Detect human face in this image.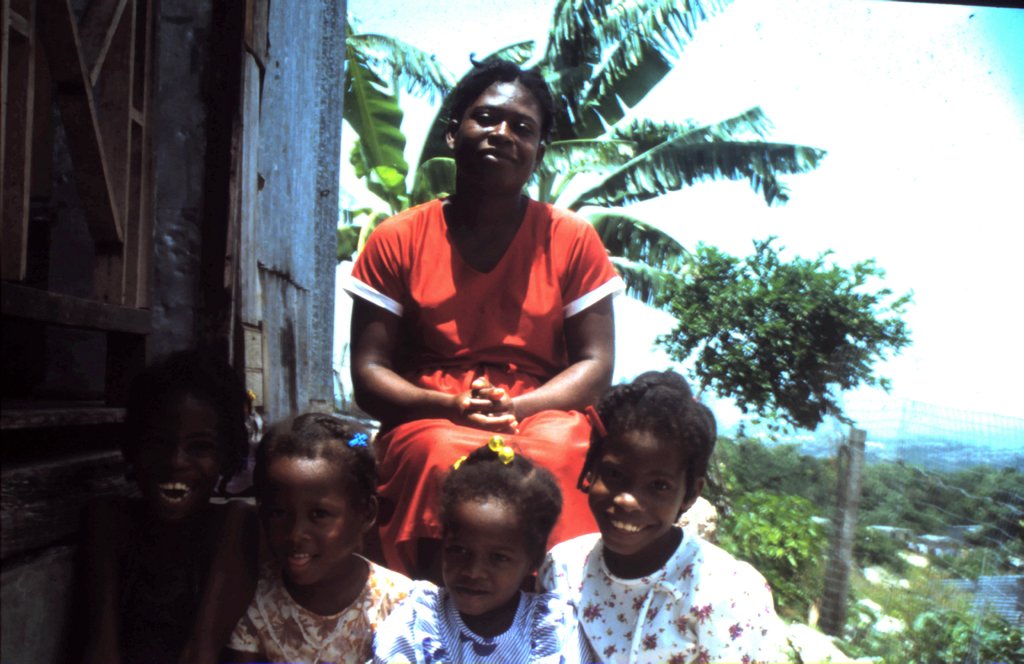
Detection: (x1=438, y1=505, x2=536, y2=614).
